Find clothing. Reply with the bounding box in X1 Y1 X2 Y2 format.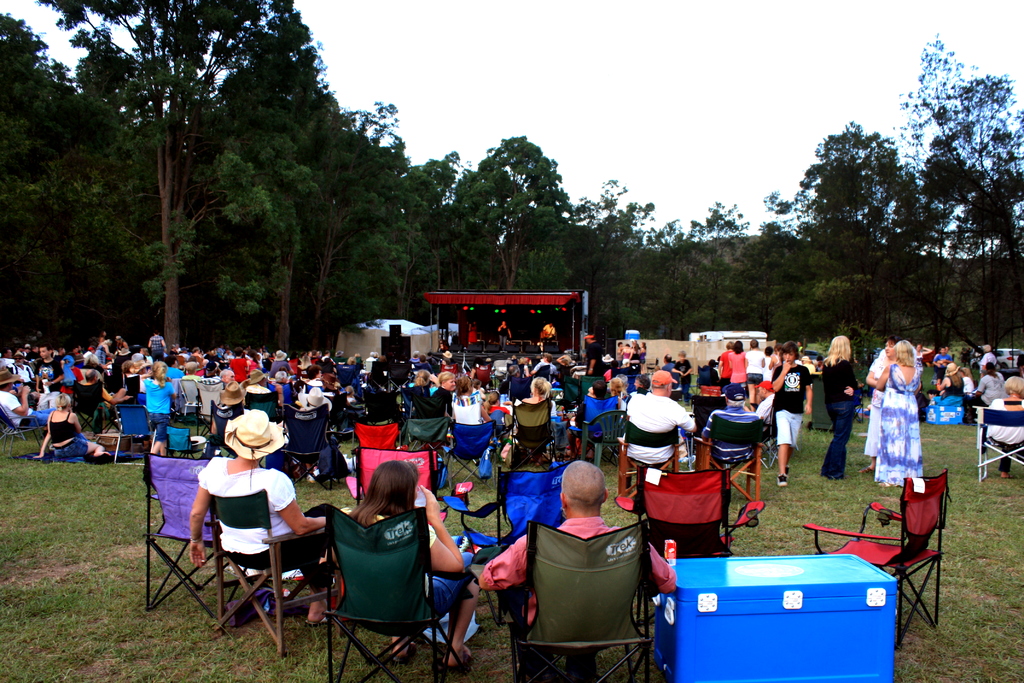
618 387 701 482.
